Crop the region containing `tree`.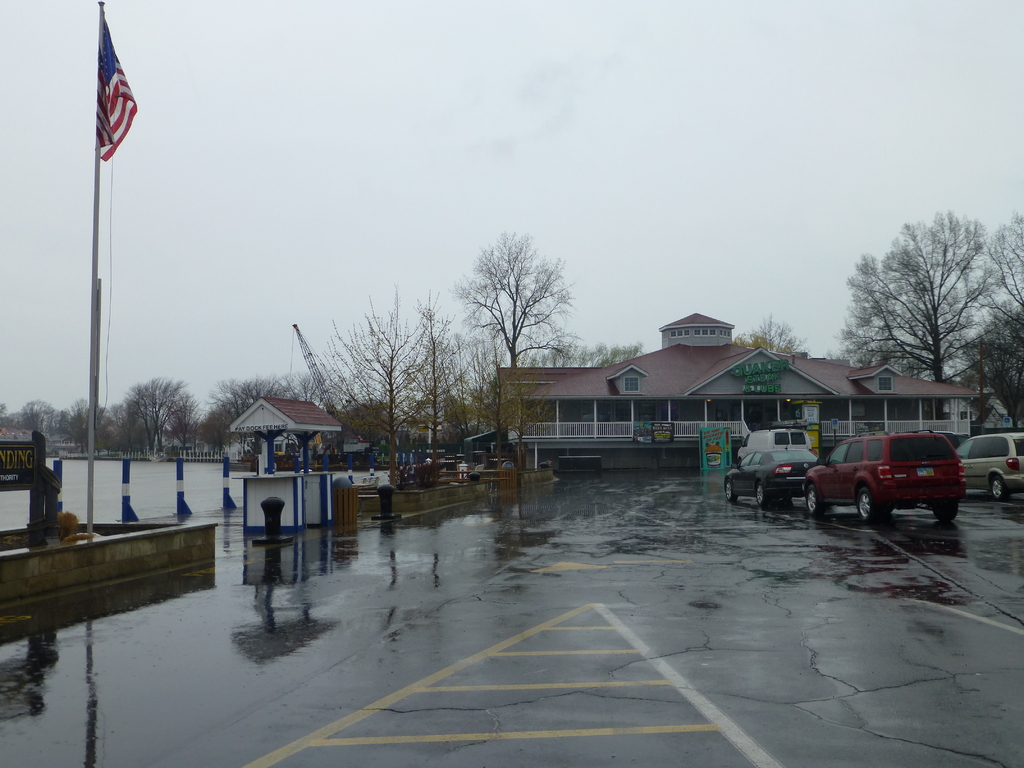
Crop region: bbox=[23, 399, 69, 459].
